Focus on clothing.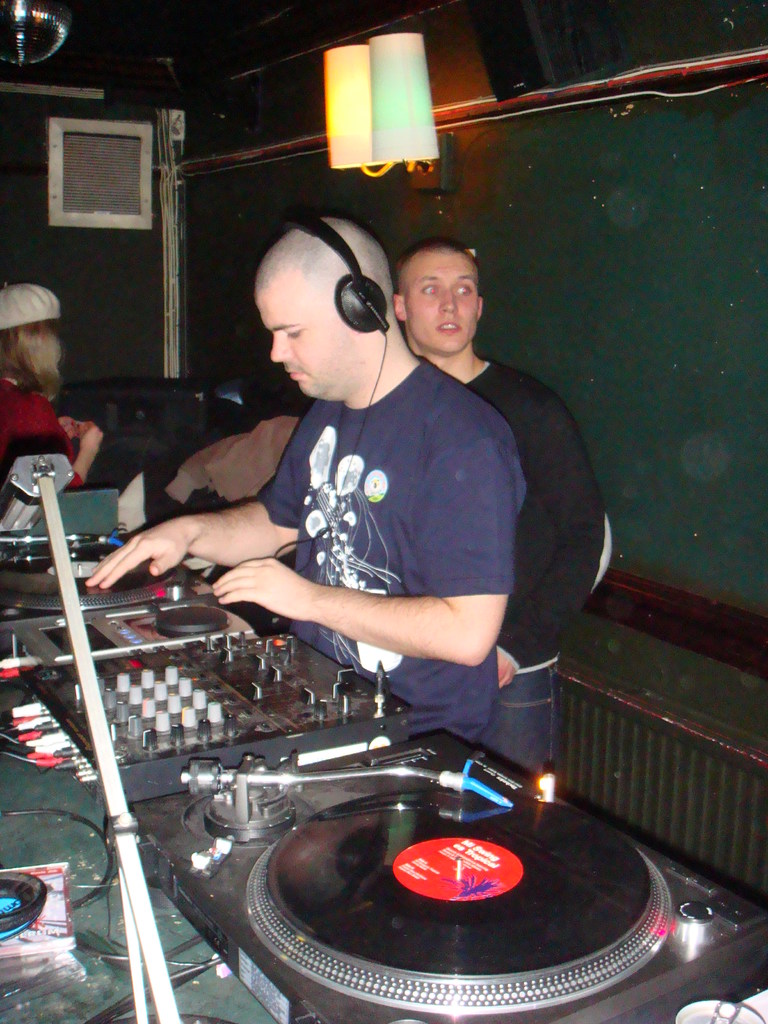
Focused at pyautogui.locateOnScreen(0, 379, 83, 496).
